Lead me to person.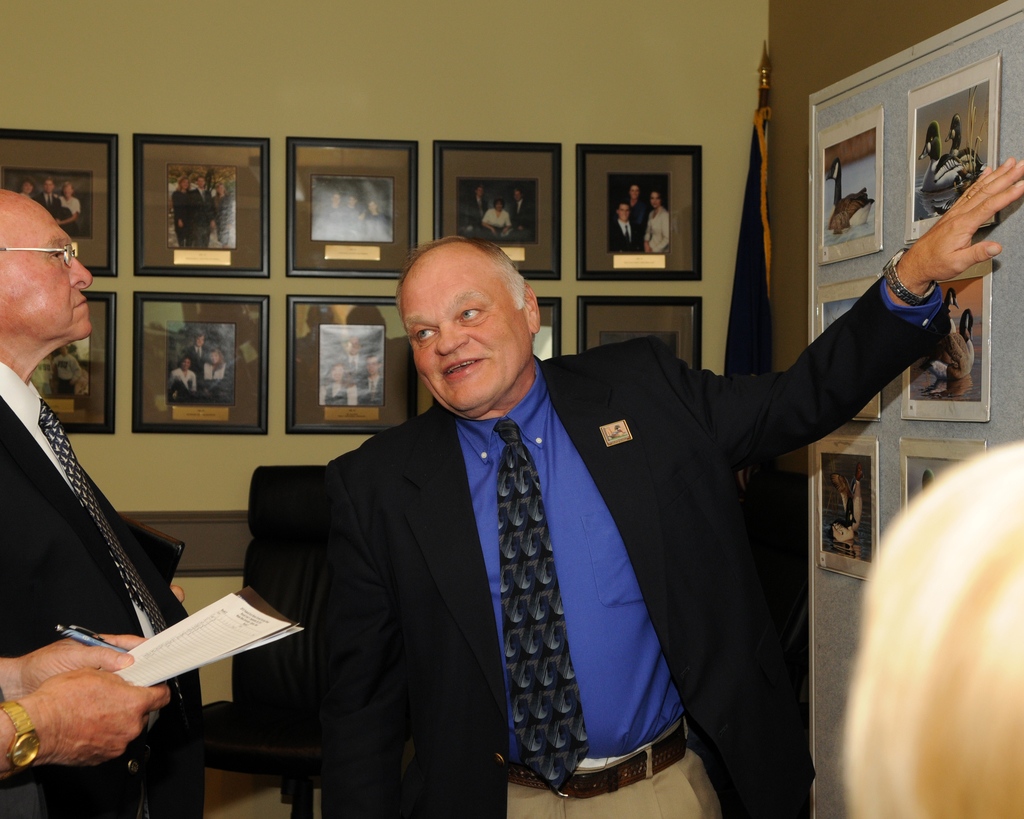
Lead to 5 246 225 745.
